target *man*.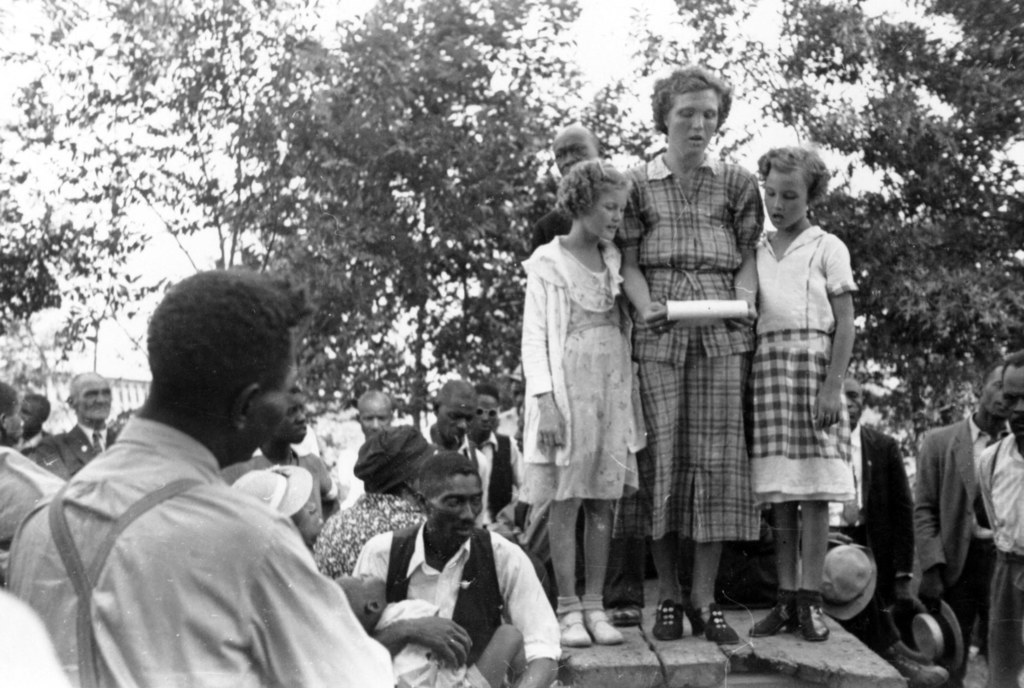
Target region: [left=980, top=349, right=1023, bottom=687].
